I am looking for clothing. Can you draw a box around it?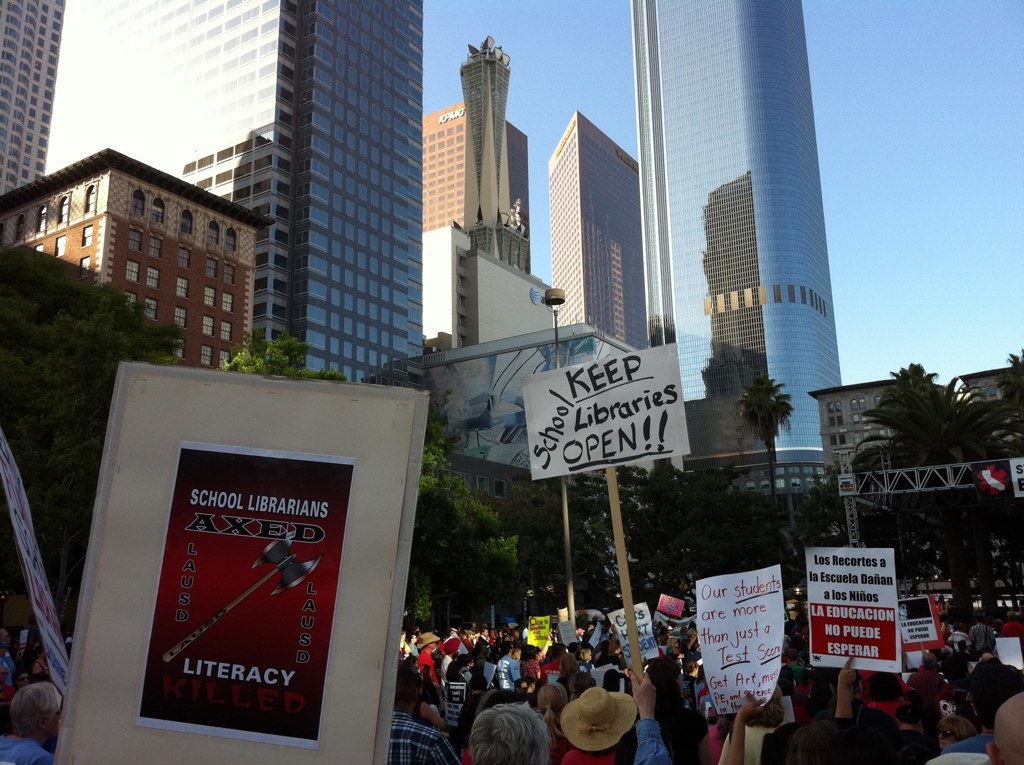
Sure, the bounding box is {"x1": 0, "y1": 736, "x2": 55, "y2": 764}.
